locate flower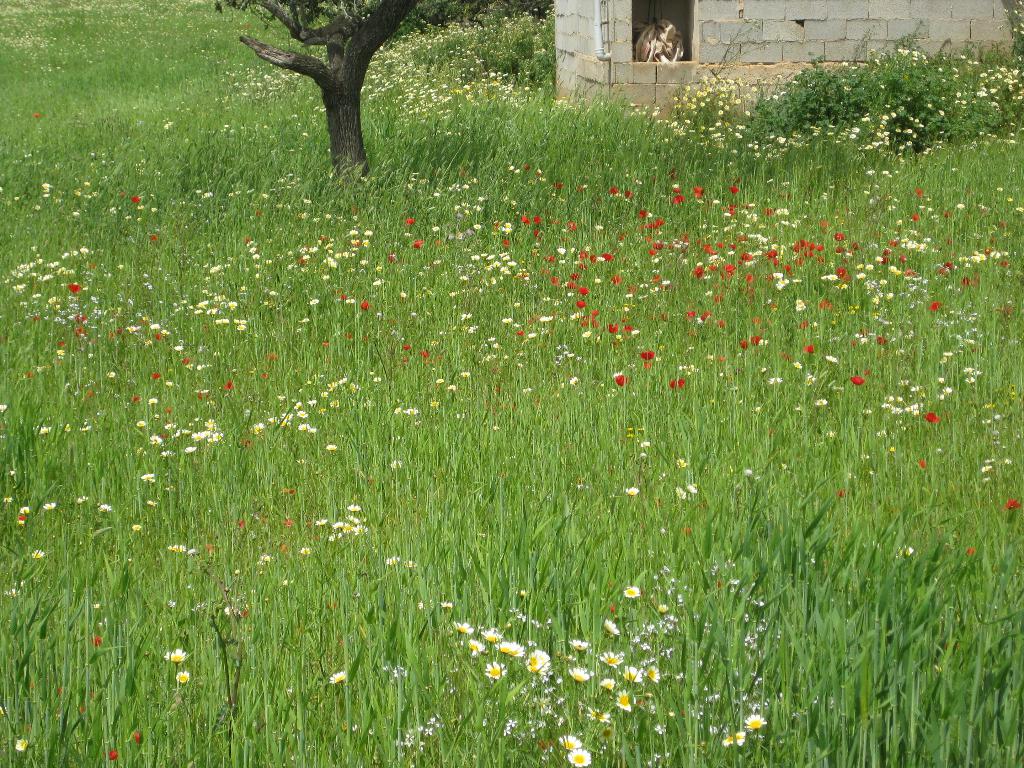
region(164, 643, 188, 664)
